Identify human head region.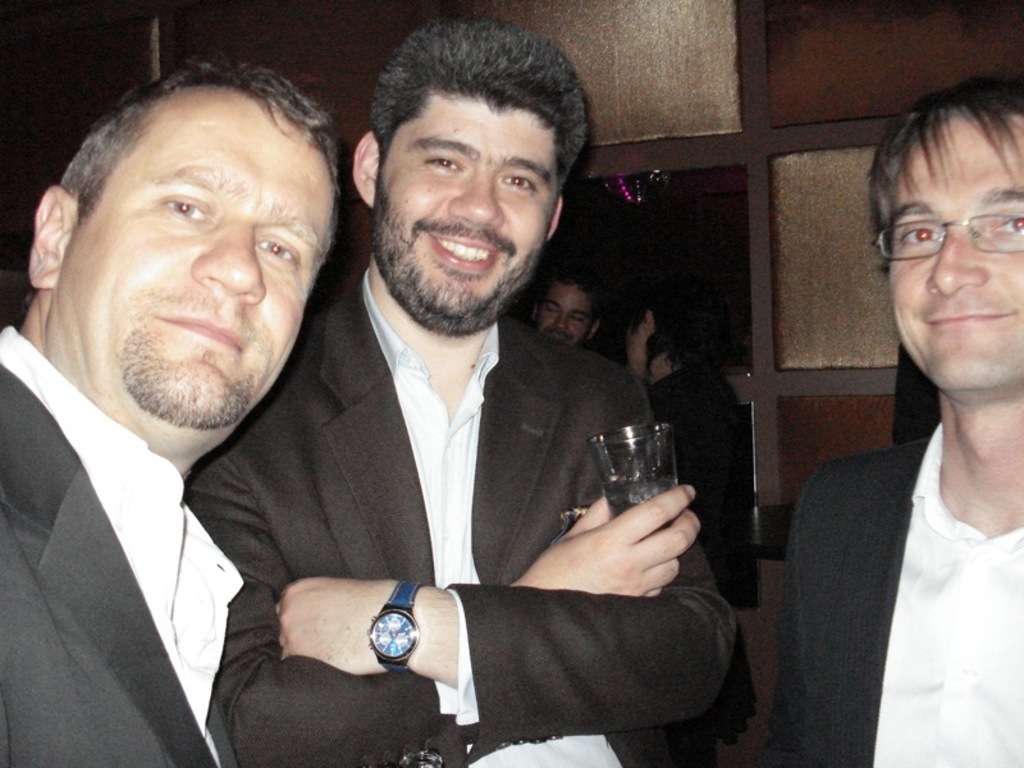
Region: [x1=868, y1=77, x2=1023, y2=390].
